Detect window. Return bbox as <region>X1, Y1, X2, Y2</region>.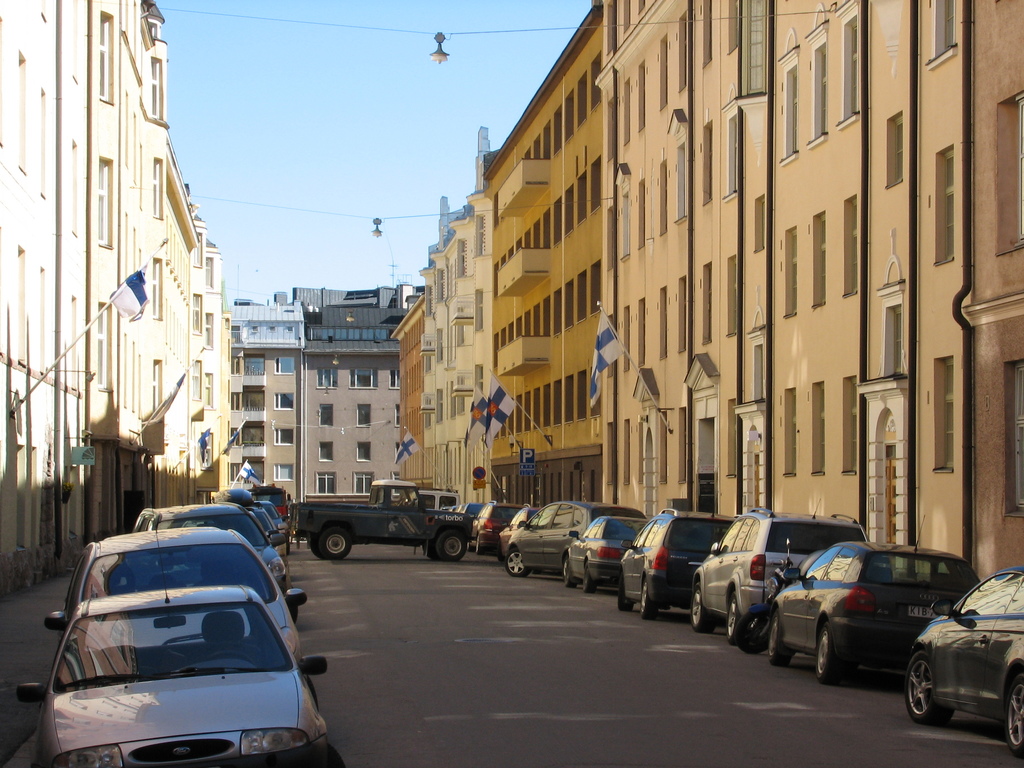
<region>548, 500, 568, 526</region>.
